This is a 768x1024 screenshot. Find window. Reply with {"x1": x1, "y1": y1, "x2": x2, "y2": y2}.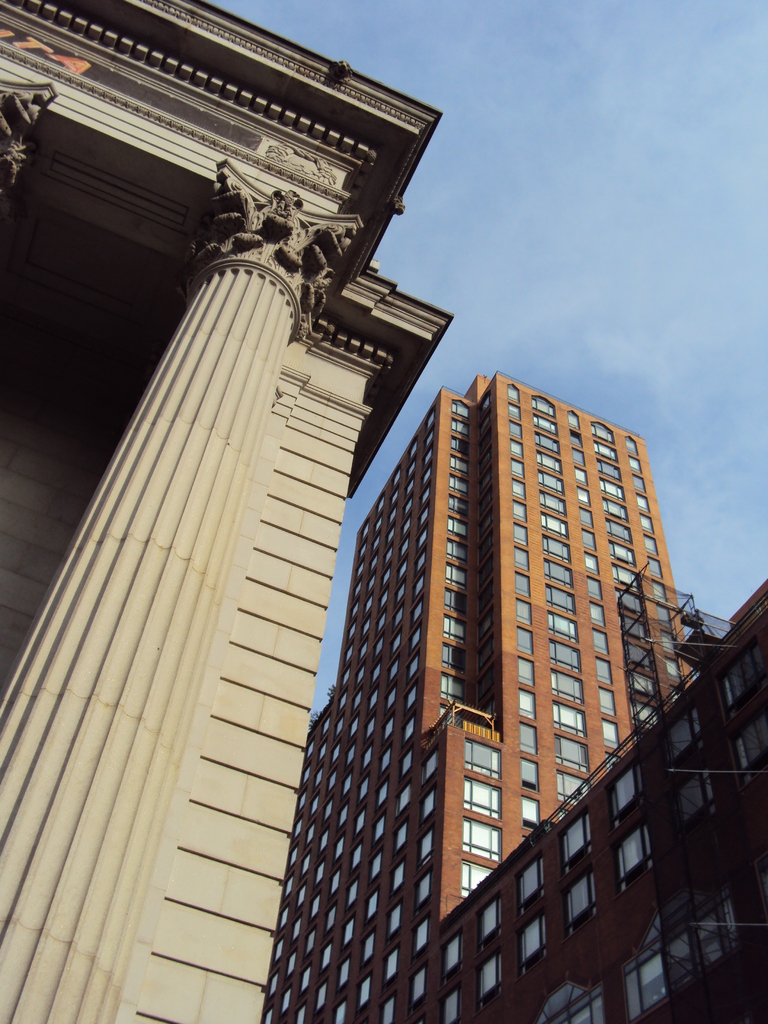
{"x1": 515, "y1": 655, "x2": 535, "y2": 684}.
